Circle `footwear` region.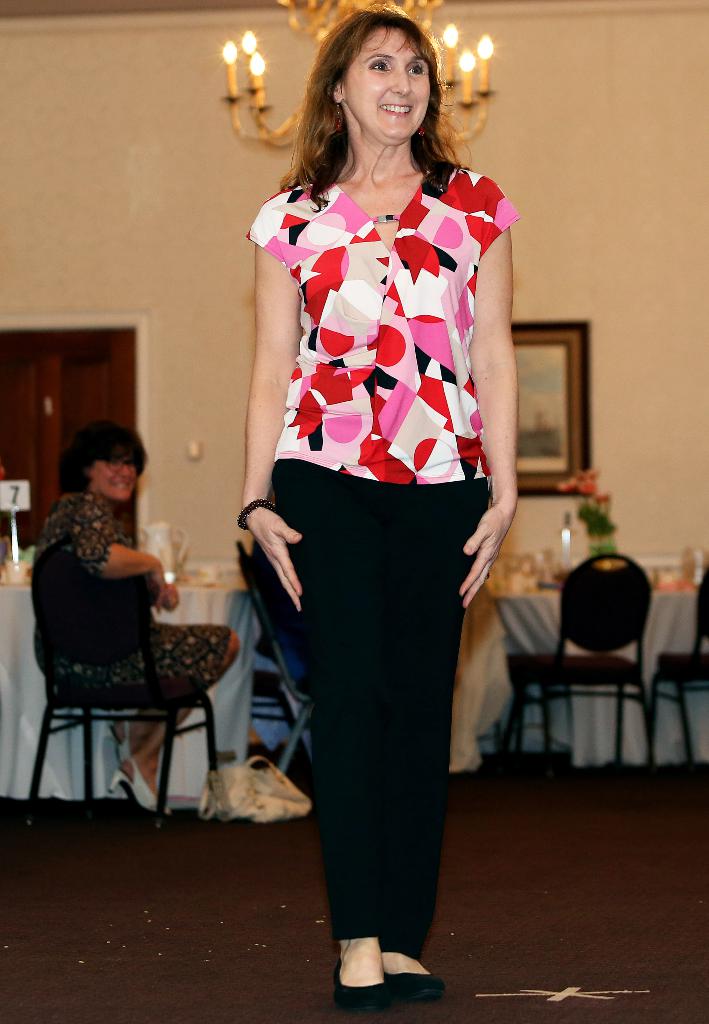
Region: (384,967,446,998).
